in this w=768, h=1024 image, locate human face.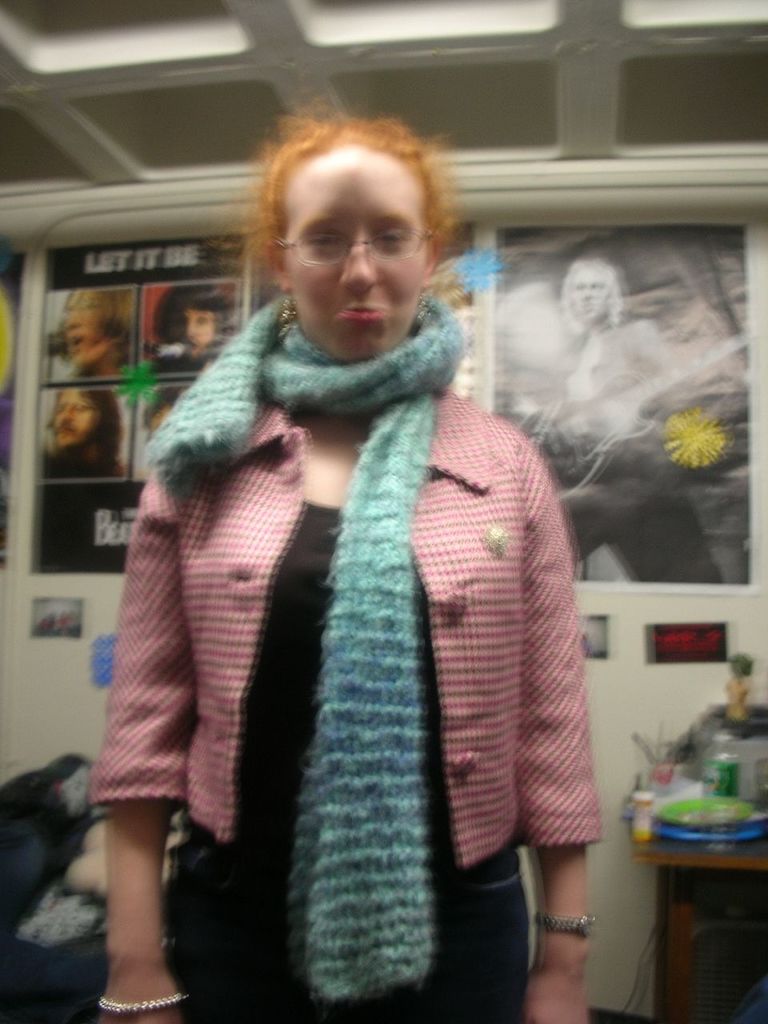
Bounding box: box=[177, 306, 218, 357].
